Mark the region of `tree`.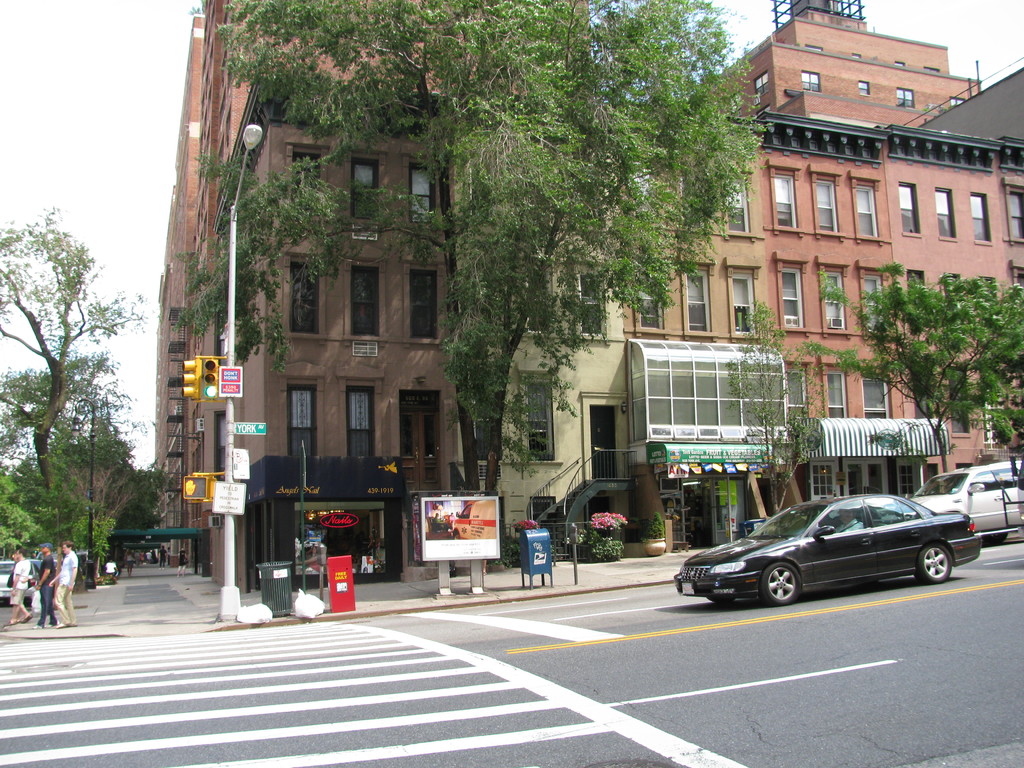
Region: detection(731, 307, 824, 511).
